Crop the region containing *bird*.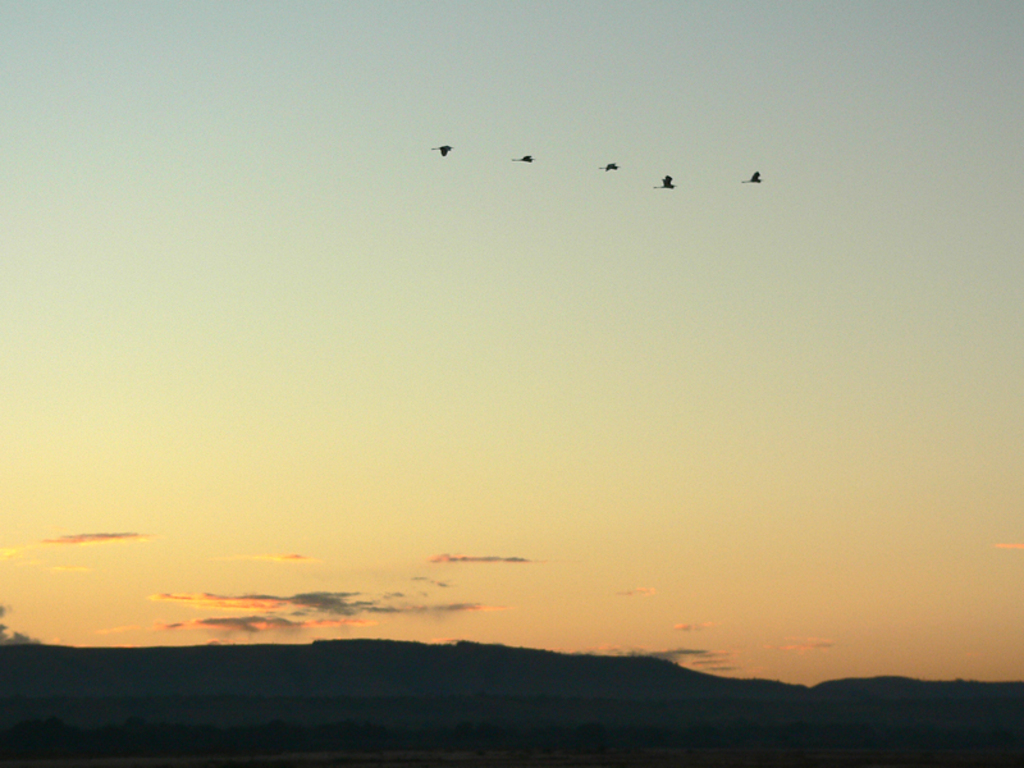
Crop region: [600, 156, 618, 173].
